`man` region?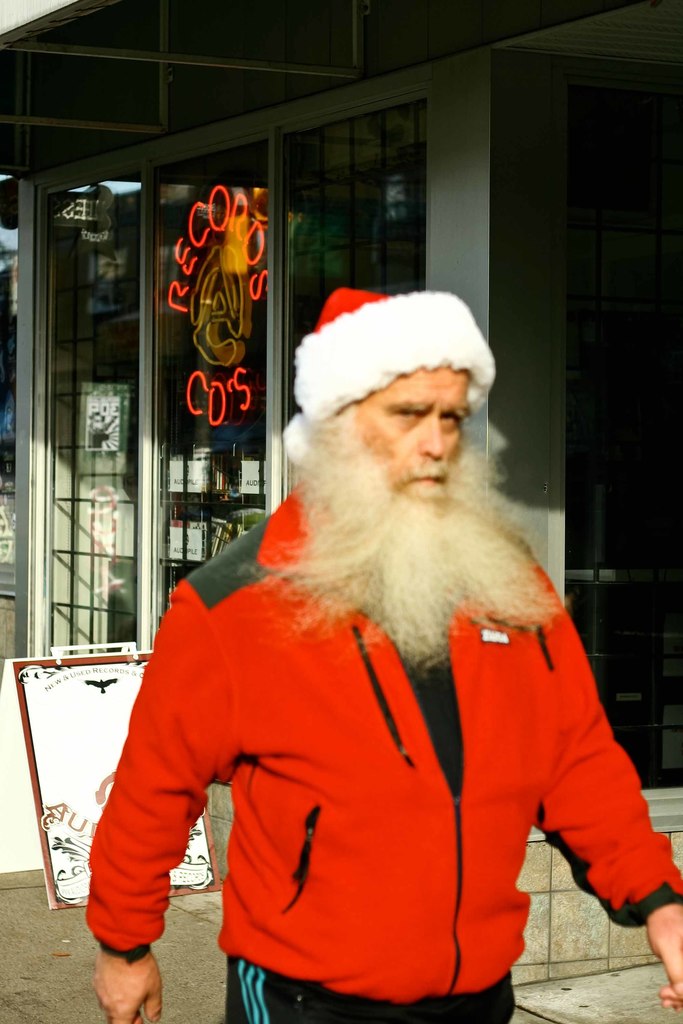
locate(90, 242, 627, 1000)
